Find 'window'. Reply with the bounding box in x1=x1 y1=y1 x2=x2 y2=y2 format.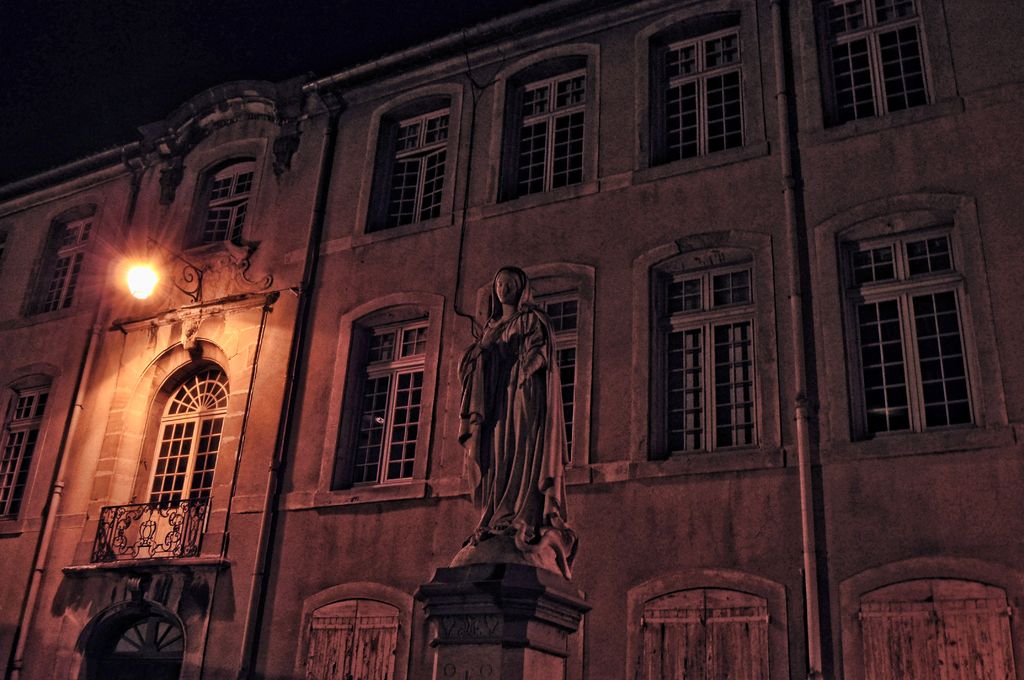
x1=2 y1=364 x2=61 y2=539.
